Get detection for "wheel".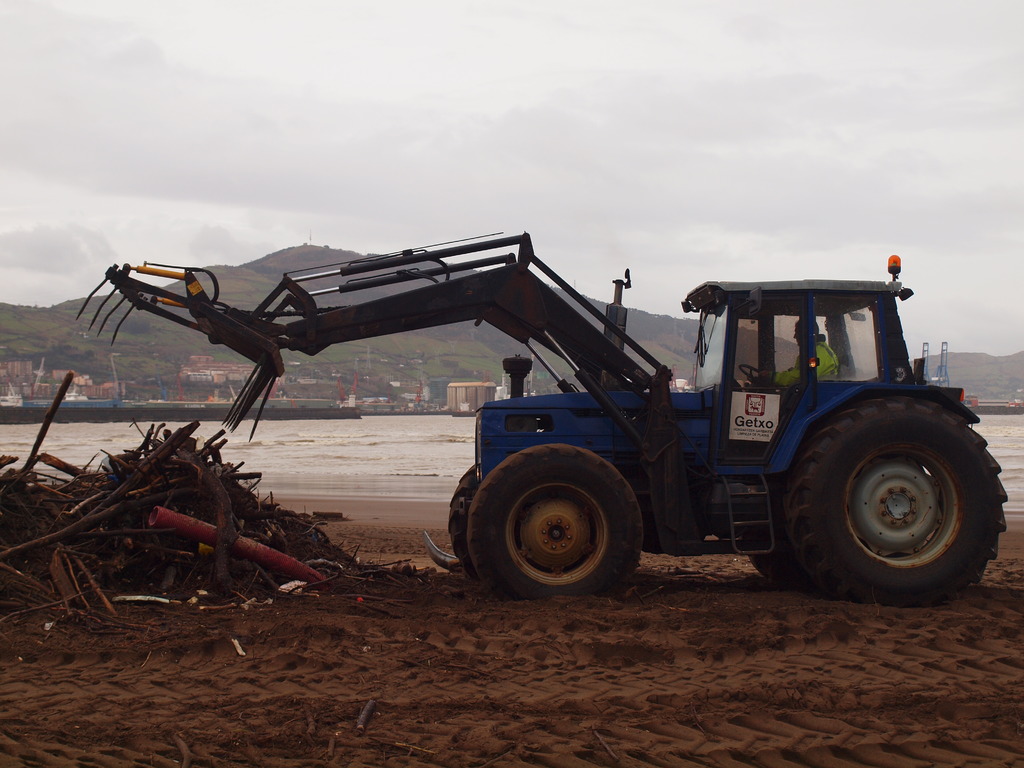
Detection: (789, 393, 1007, 605).
